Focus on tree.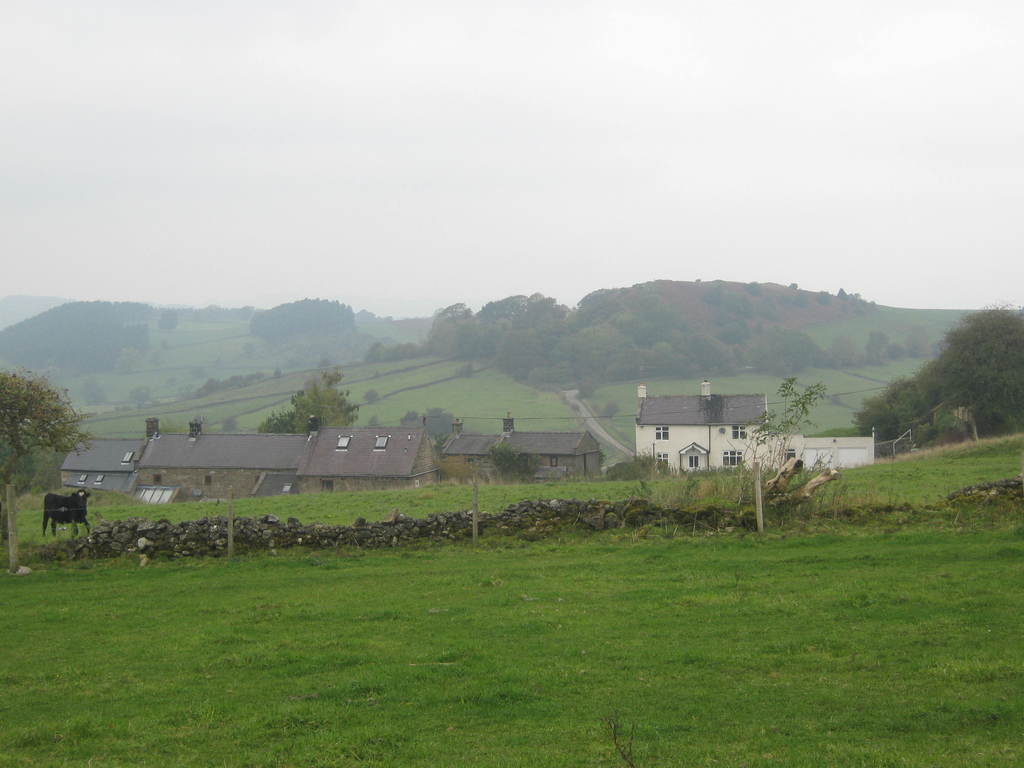
Focused at l=258, t=355, r=364, b=429.
